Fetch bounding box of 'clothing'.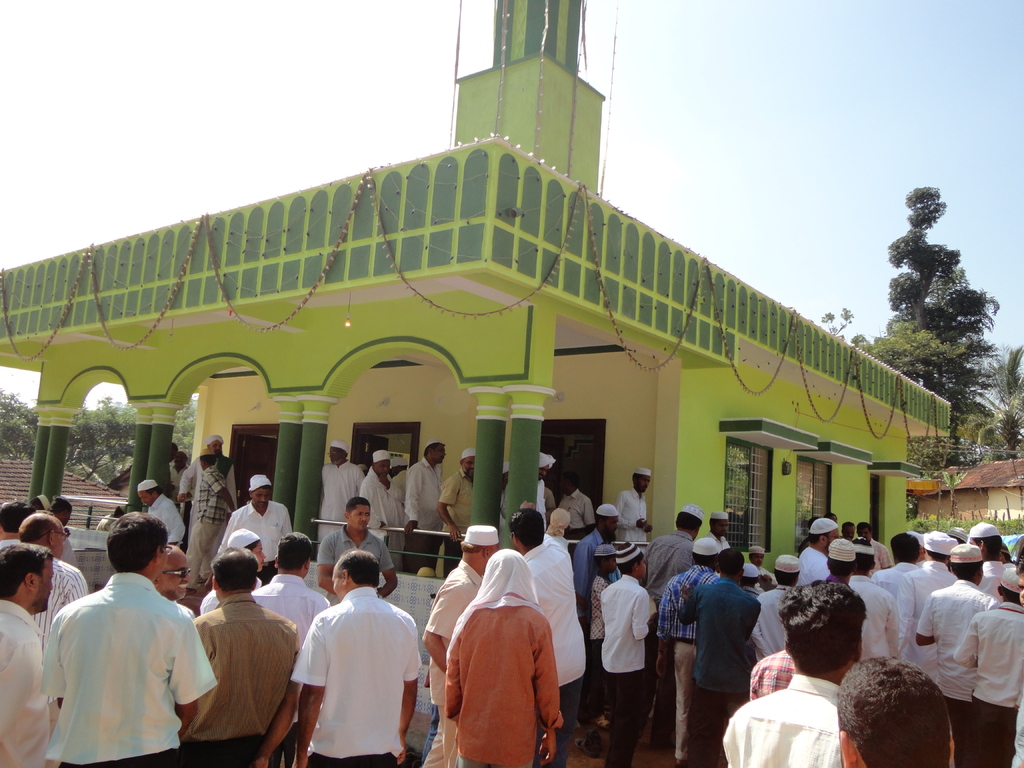
Bbox: crop(797, 541, 828, 588).
